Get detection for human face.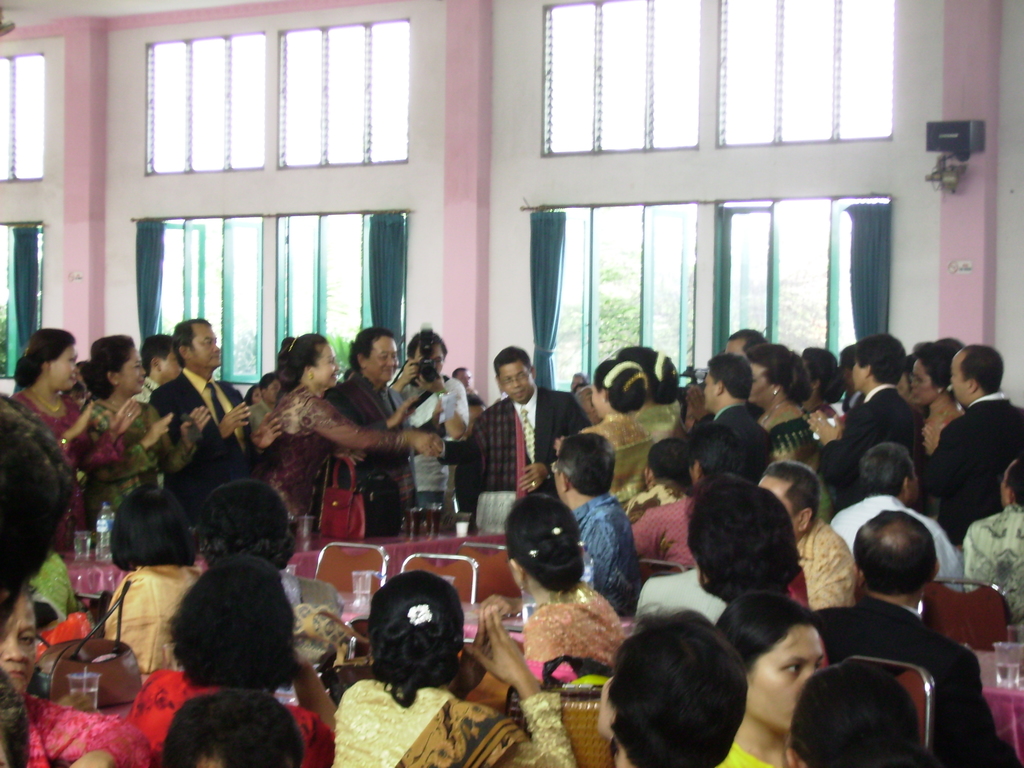
Detection: {"x1": 500, "y1": 360, "x2": 534, "y2": 399}.
